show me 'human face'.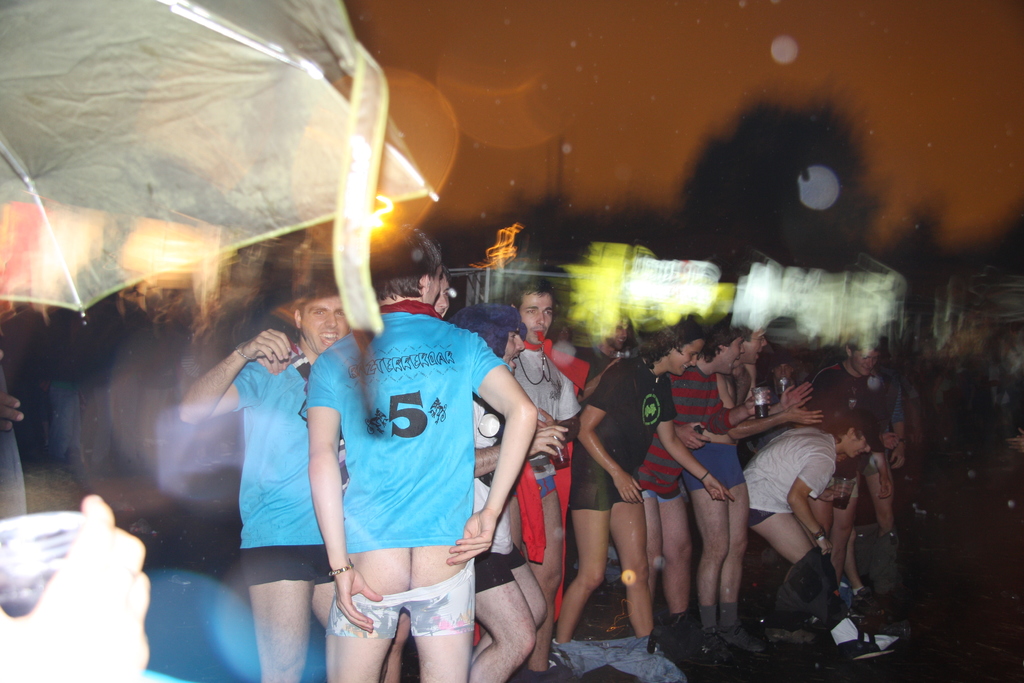
'human face' is here: [522,293,551,346].
